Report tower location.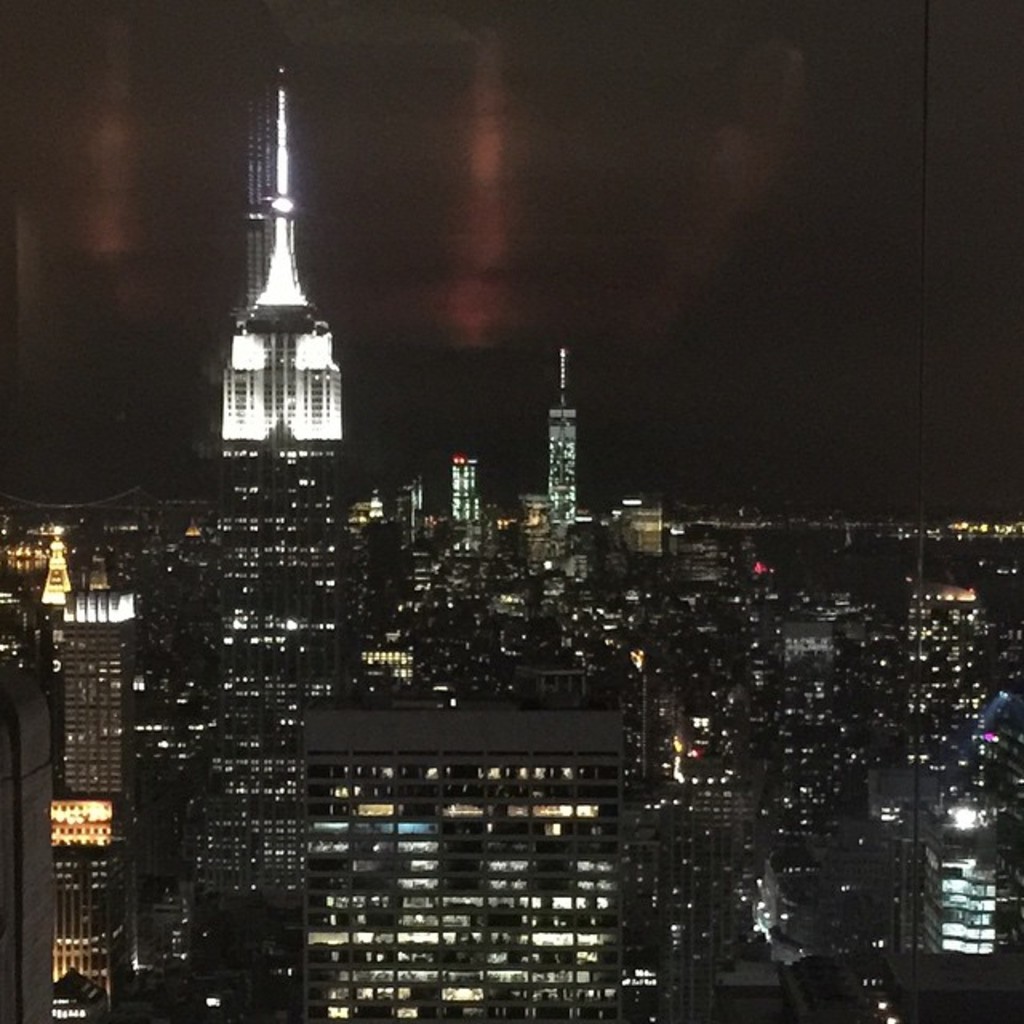
Report: 208, 59, 363, 515.
